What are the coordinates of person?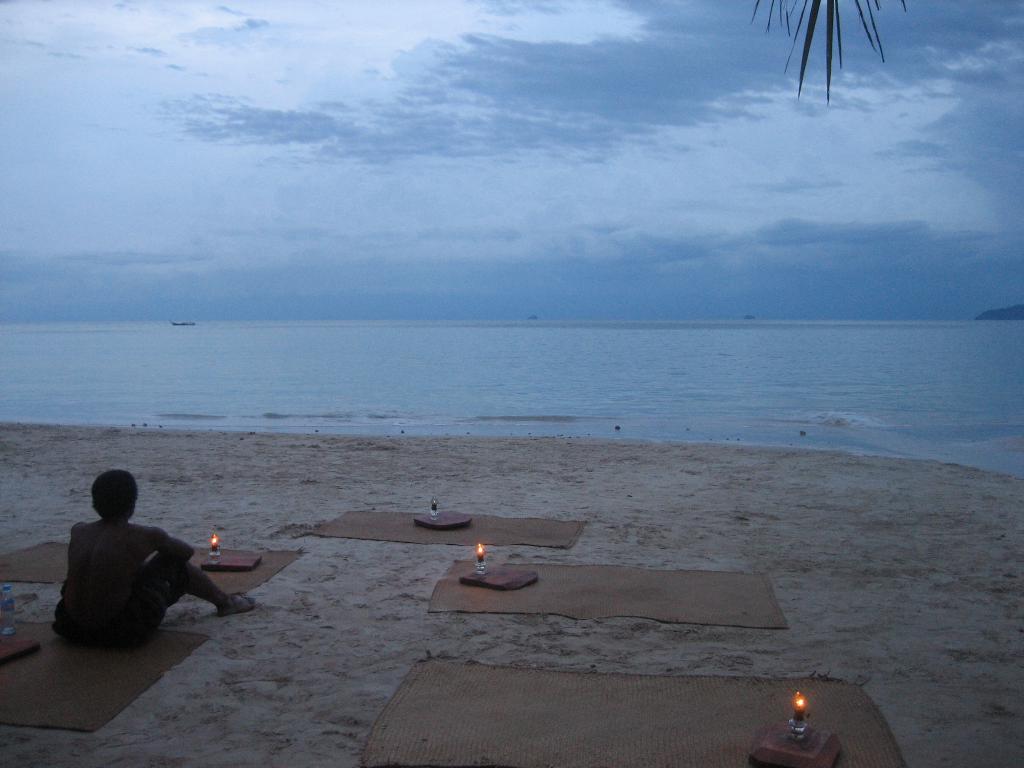
(45, 458, 257, 653).
